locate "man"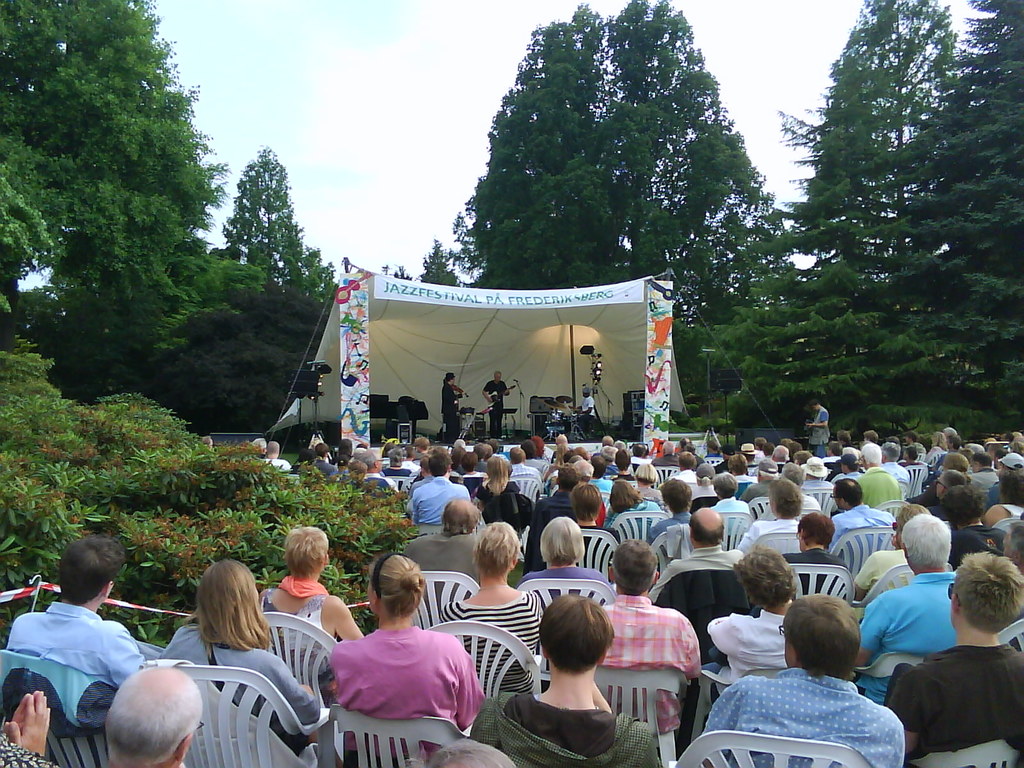
[x1=878, y1=440, x2=913, y2=486]
